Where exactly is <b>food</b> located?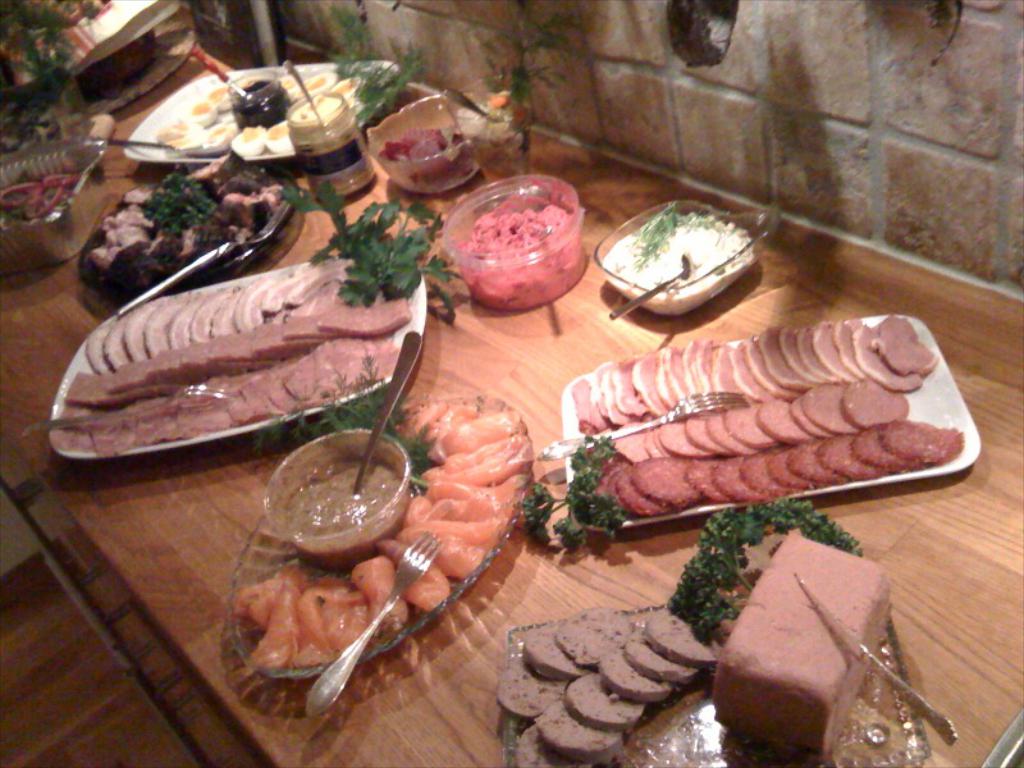
Its bounding box is [602, 652, 676, 700].
